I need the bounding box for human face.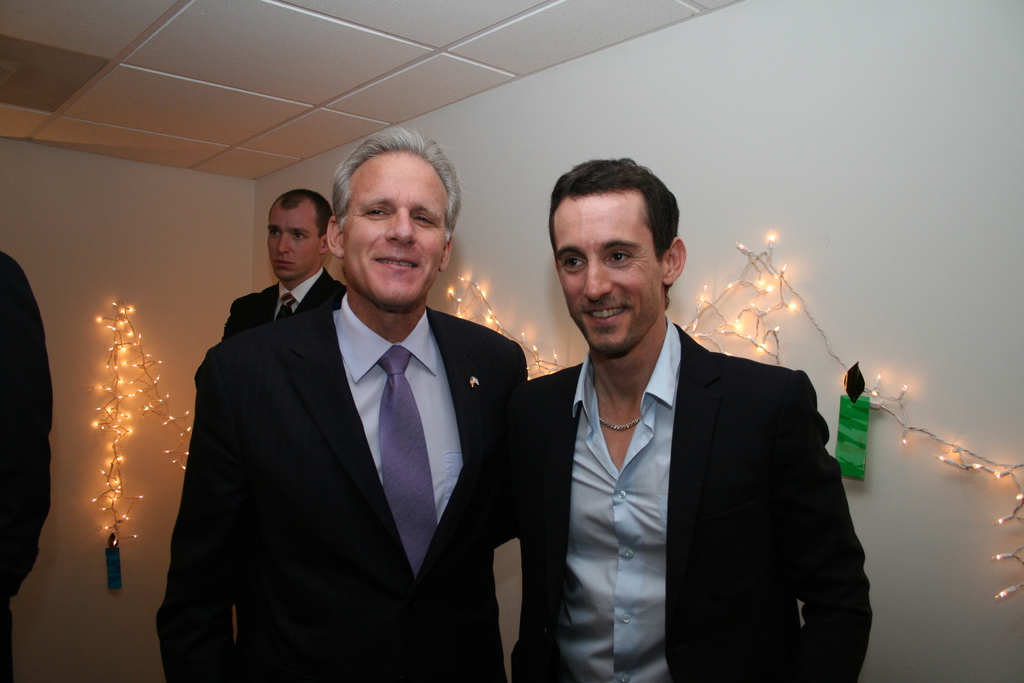
Here it is: {"left": 269, "top": 202, "right": 321, "bottom": 283}.
